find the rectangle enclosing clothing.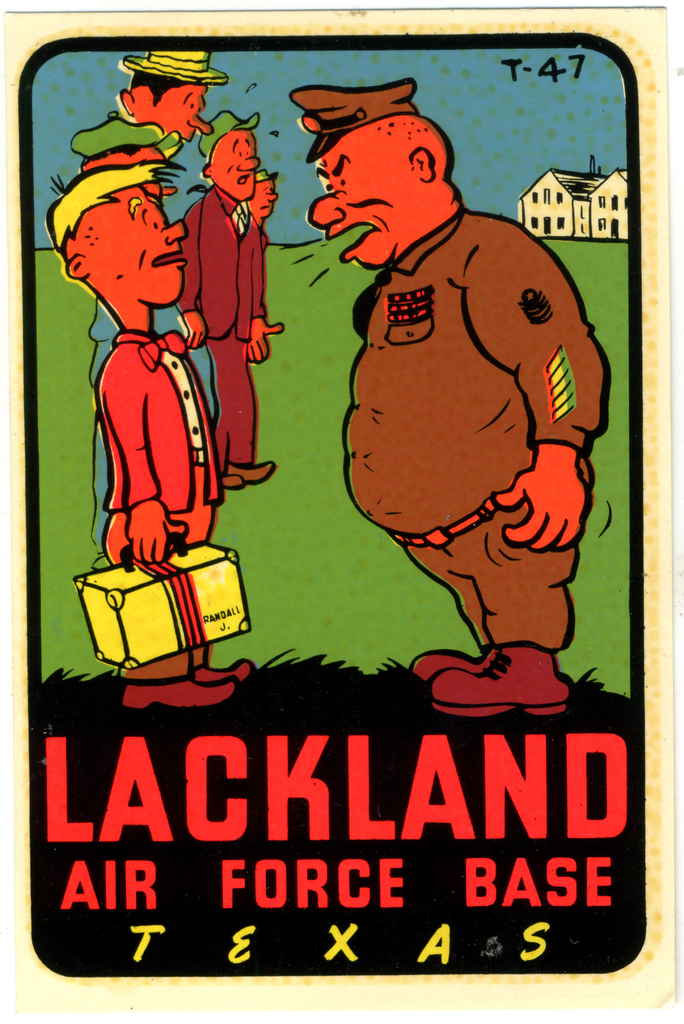
box(179, 187, 260, 476).
